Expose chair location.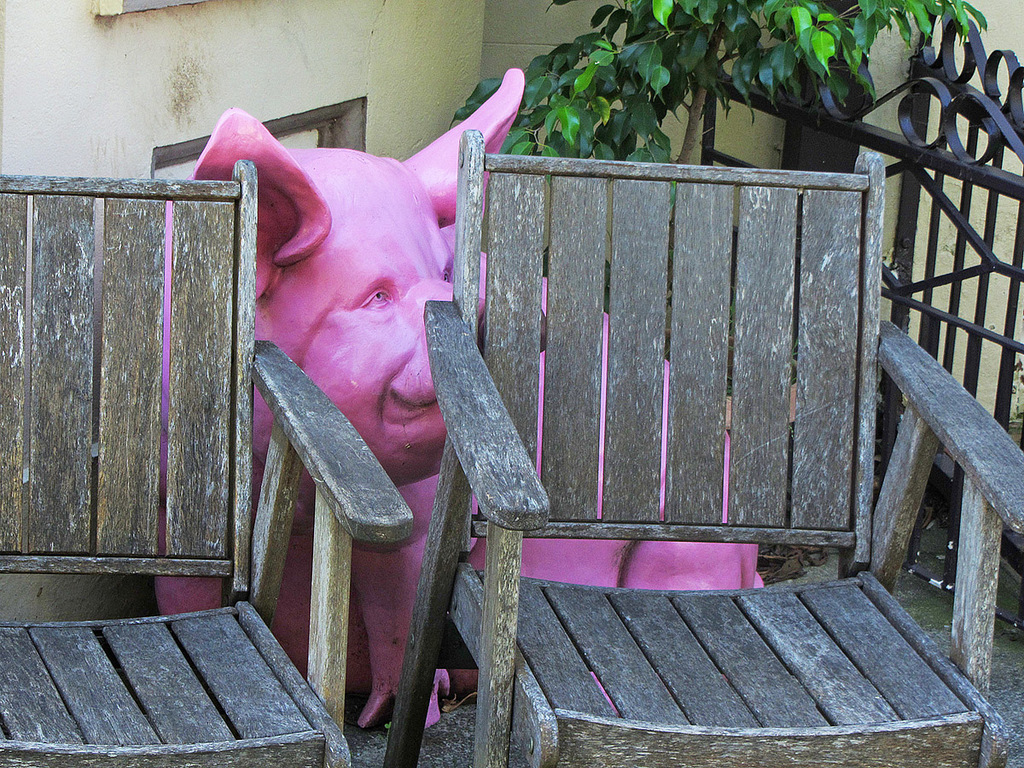
Exposed at {"x1": 0, "y1": 160, "x2": 414, "y2": 767}.
